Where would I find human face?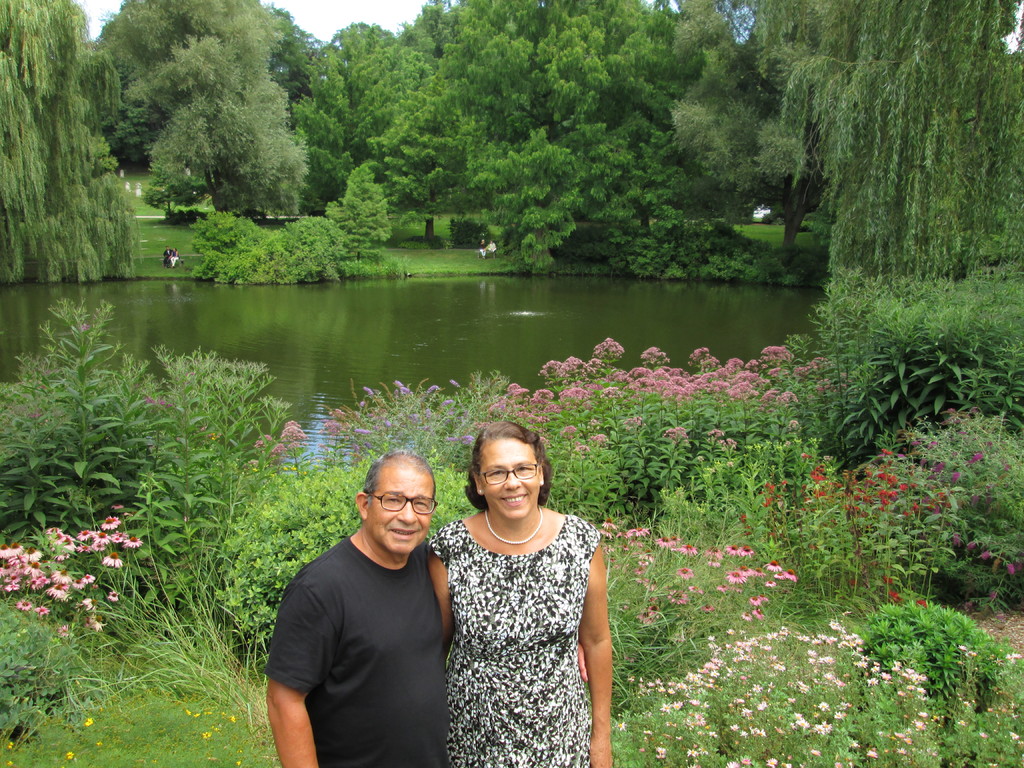
At 477:442:541:516.
